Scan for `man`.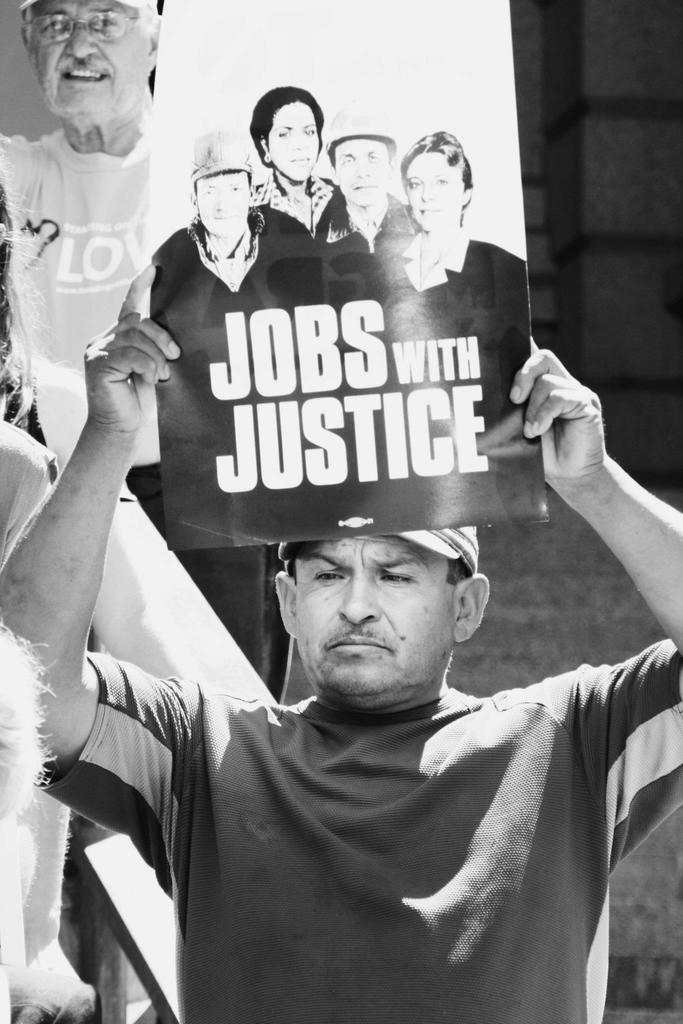
Scan result: x1=314, y1=106, x2=421, y2=298.
